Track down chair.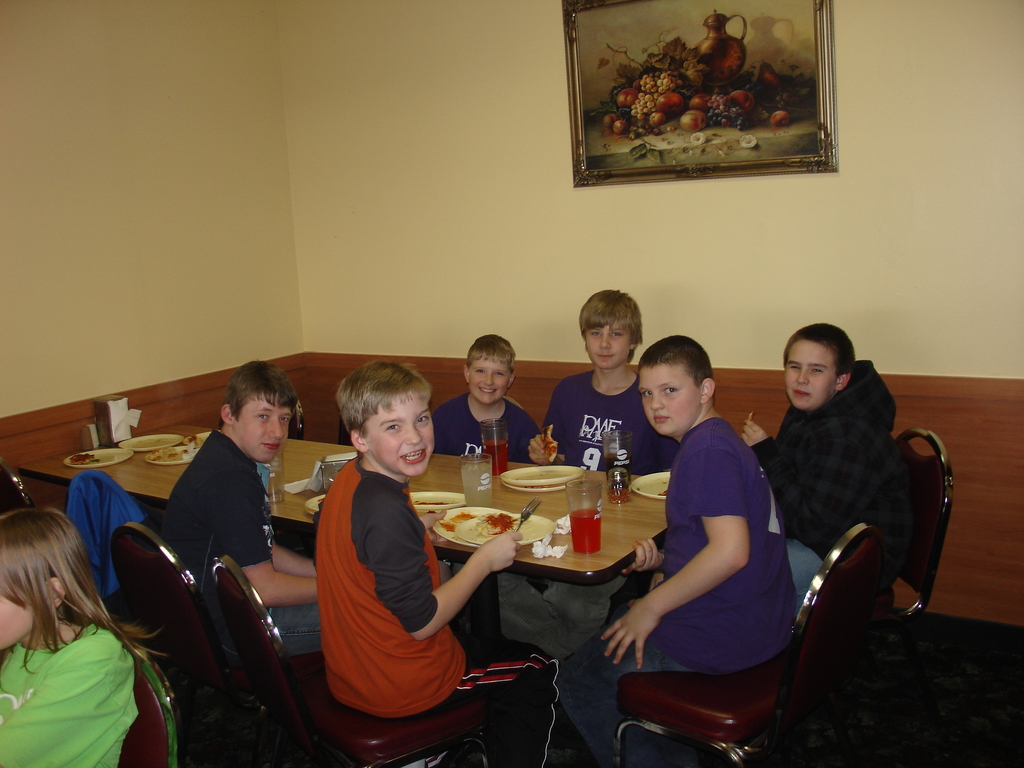
Tracked to left=282, top=401, right=303, bottom=442.
